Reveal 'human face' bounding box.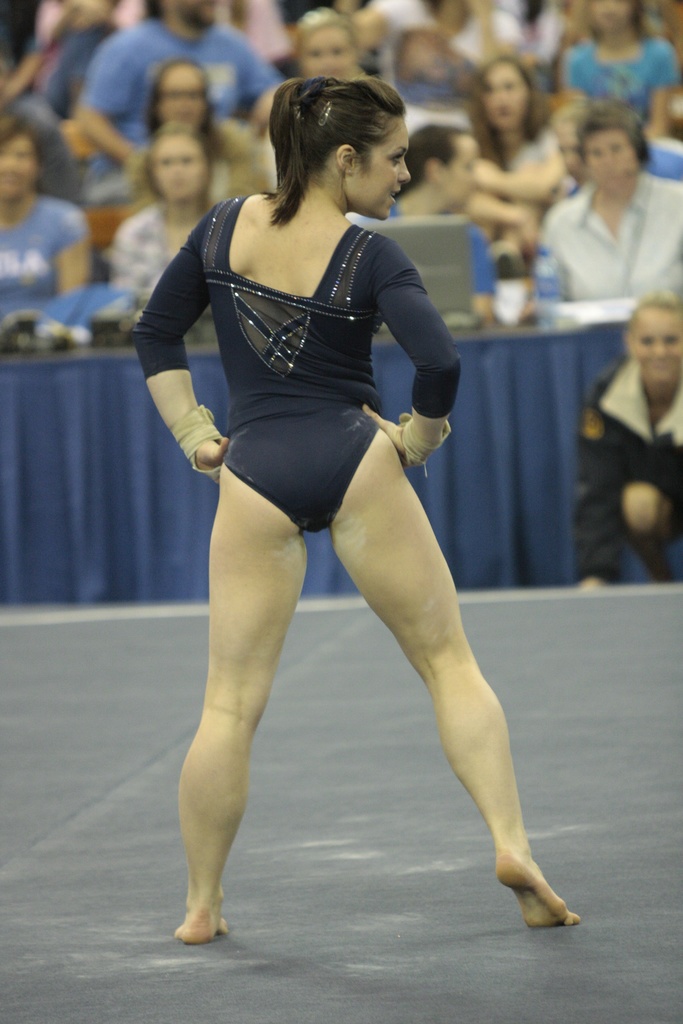
Revealed: BBox(483, 67, 531, 134).
